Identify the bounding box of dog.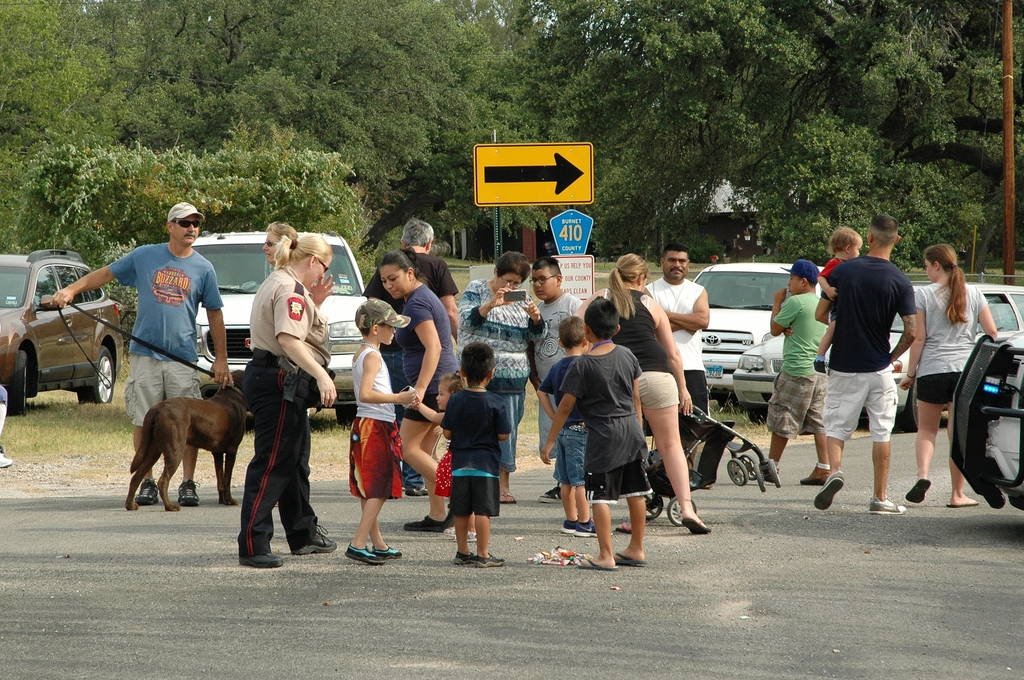
l=124, t=369, r=247, b=513.
